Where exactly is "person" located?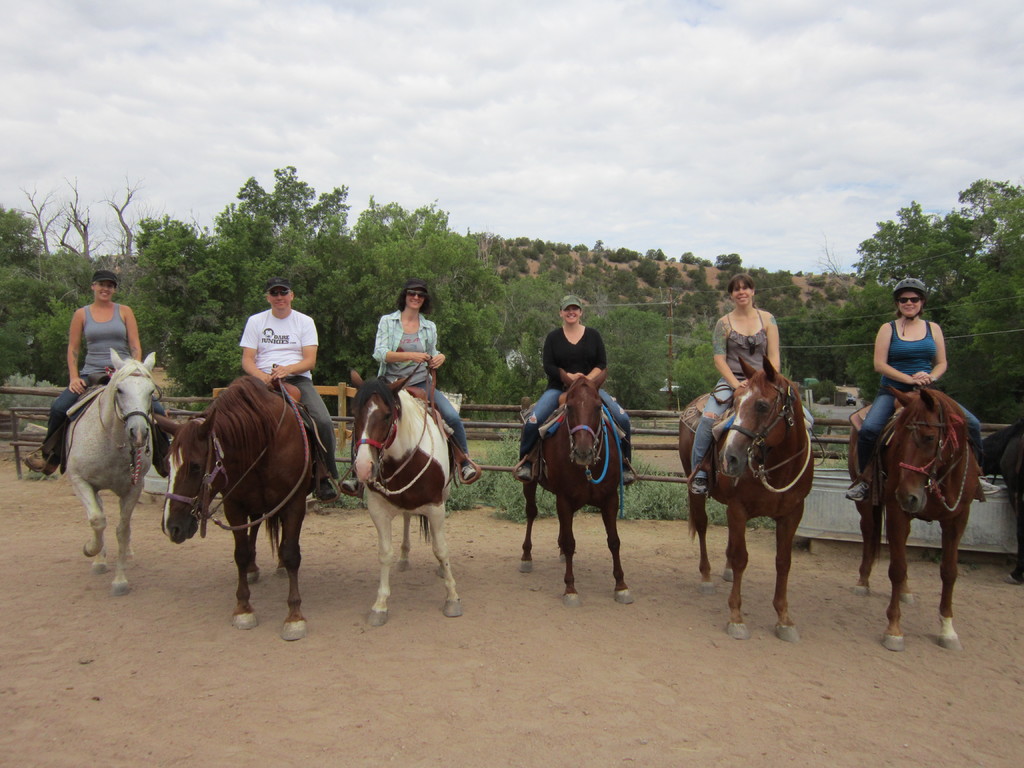
Its bounding box is region(237, 278, 342, 495).
